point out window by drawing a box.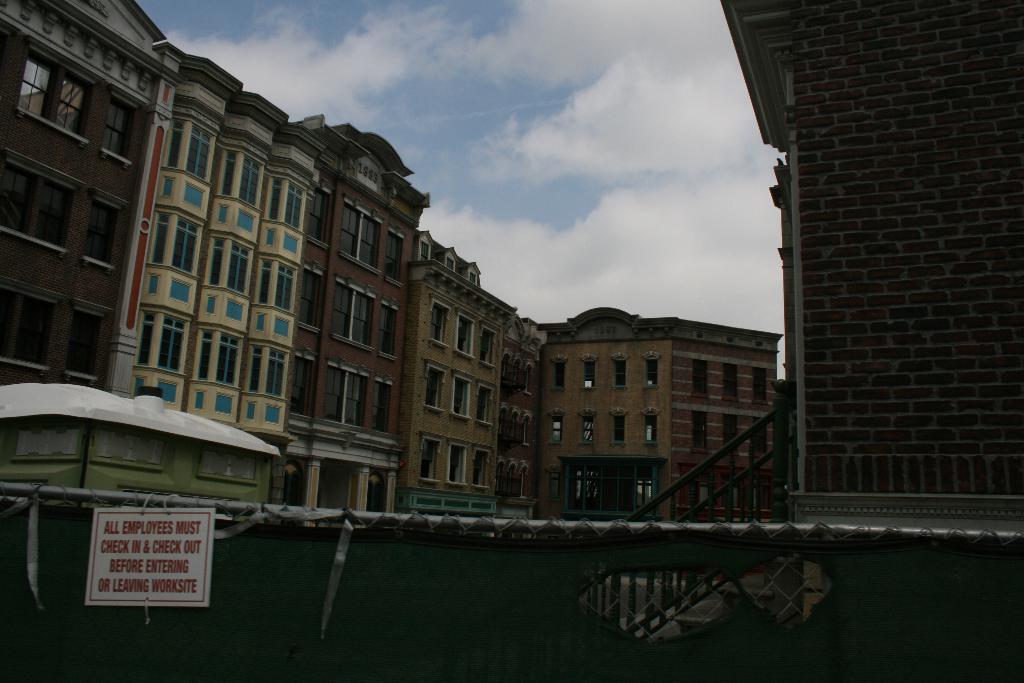
(x1=547, y1=407, x2=564, y2=445).
